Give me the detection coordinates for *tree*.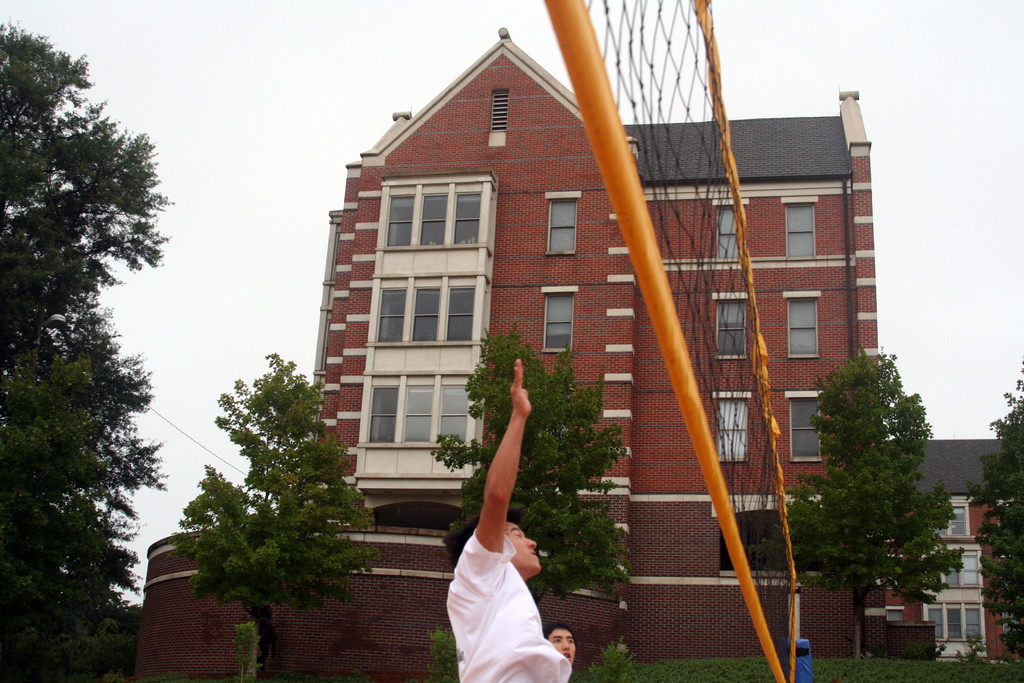
[429, 315, 641, 607].
